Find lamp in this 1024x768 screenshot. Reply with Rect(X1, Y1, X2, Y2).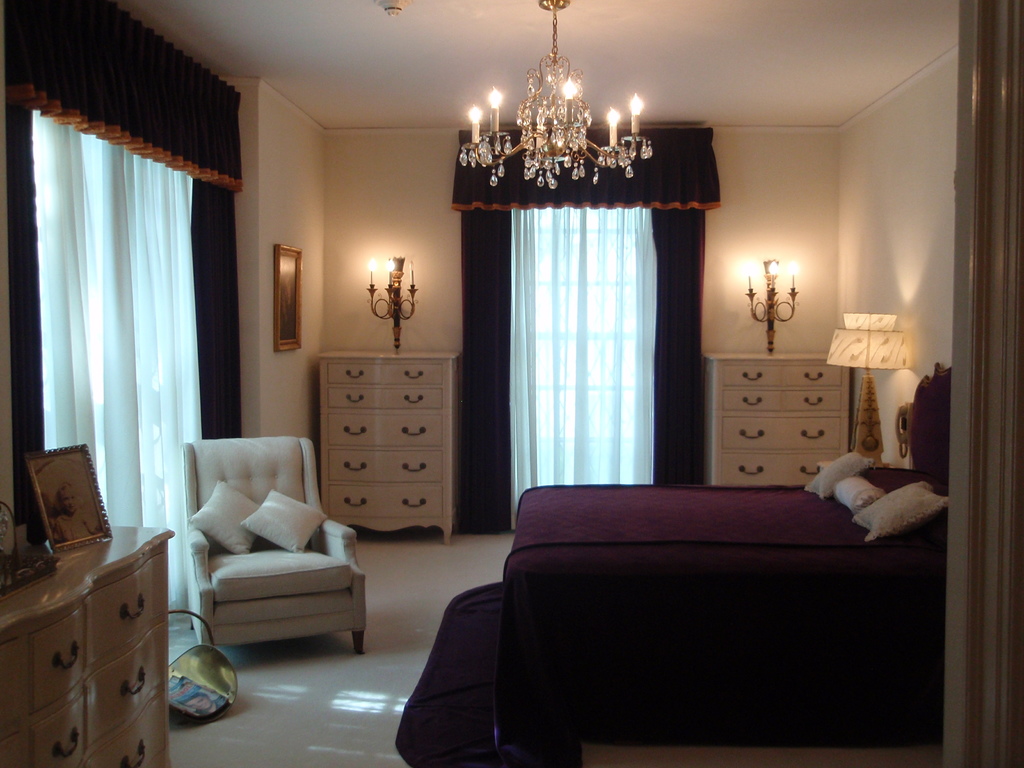
Rect(451, 0, 646, 190).
